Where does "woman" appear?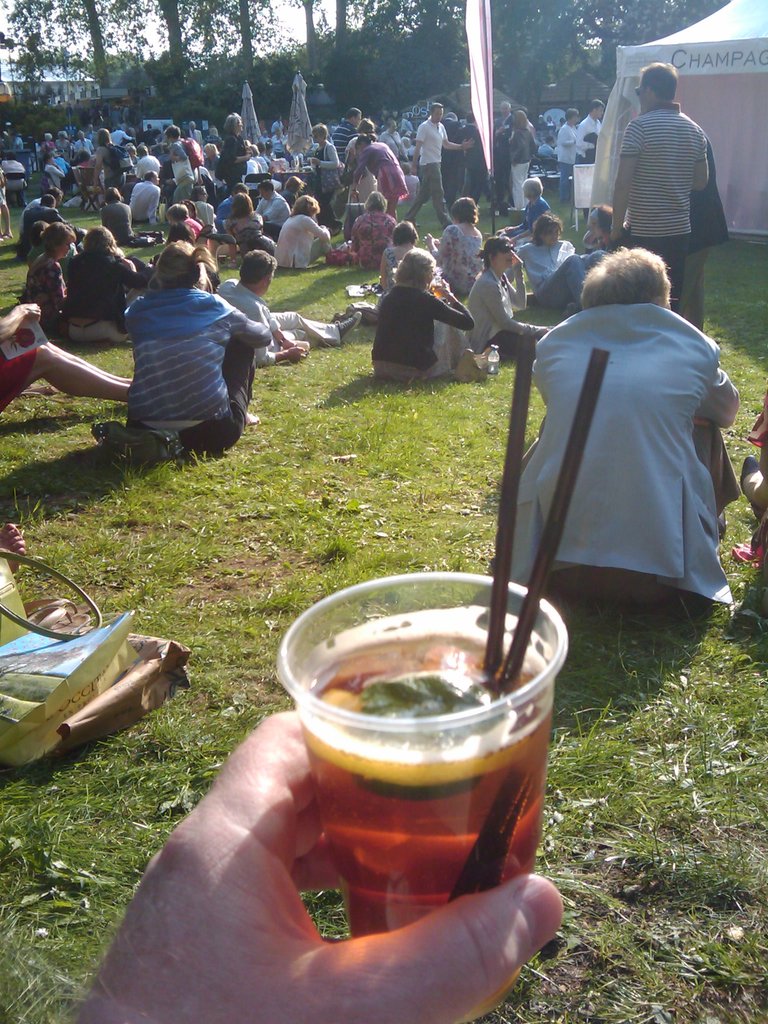
Appears at box(214, 118, 255, 182).
